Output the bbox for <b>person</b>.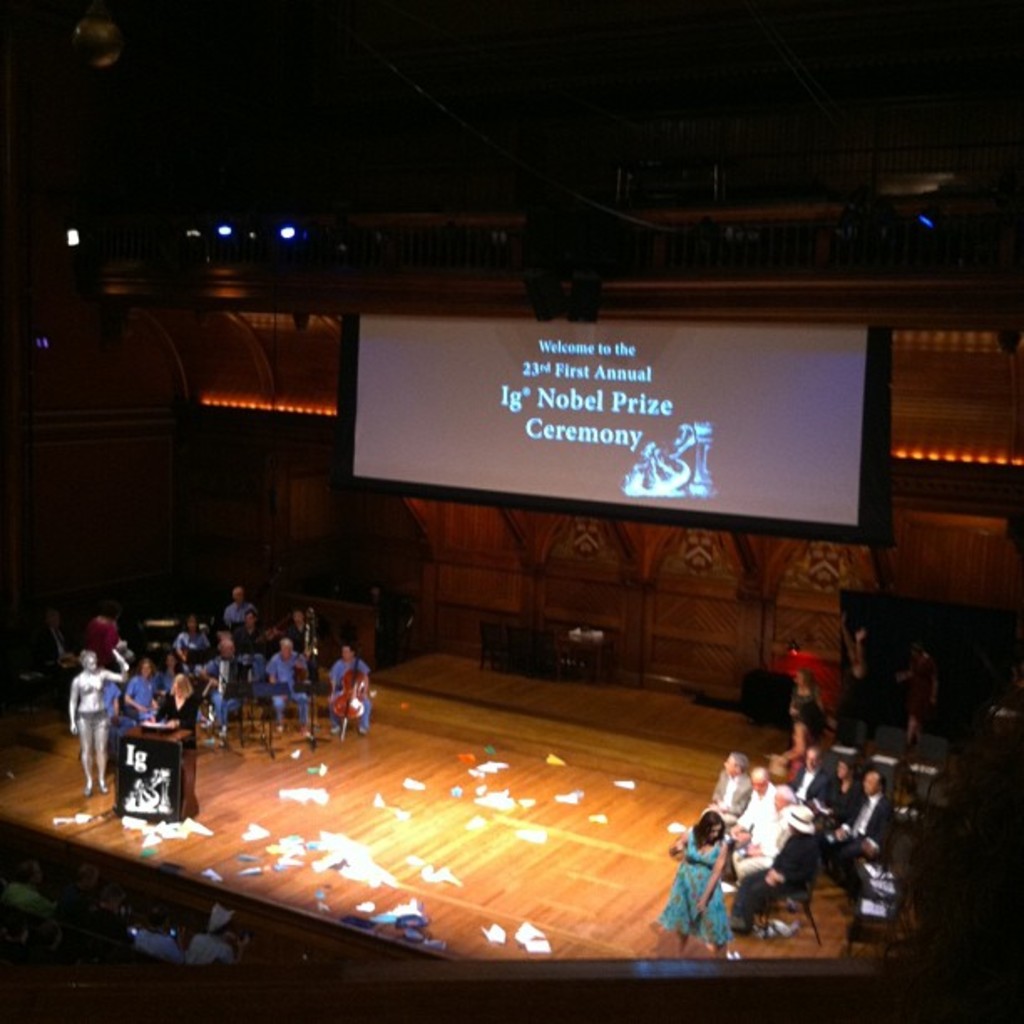
region(780, 698, 812, 780).
